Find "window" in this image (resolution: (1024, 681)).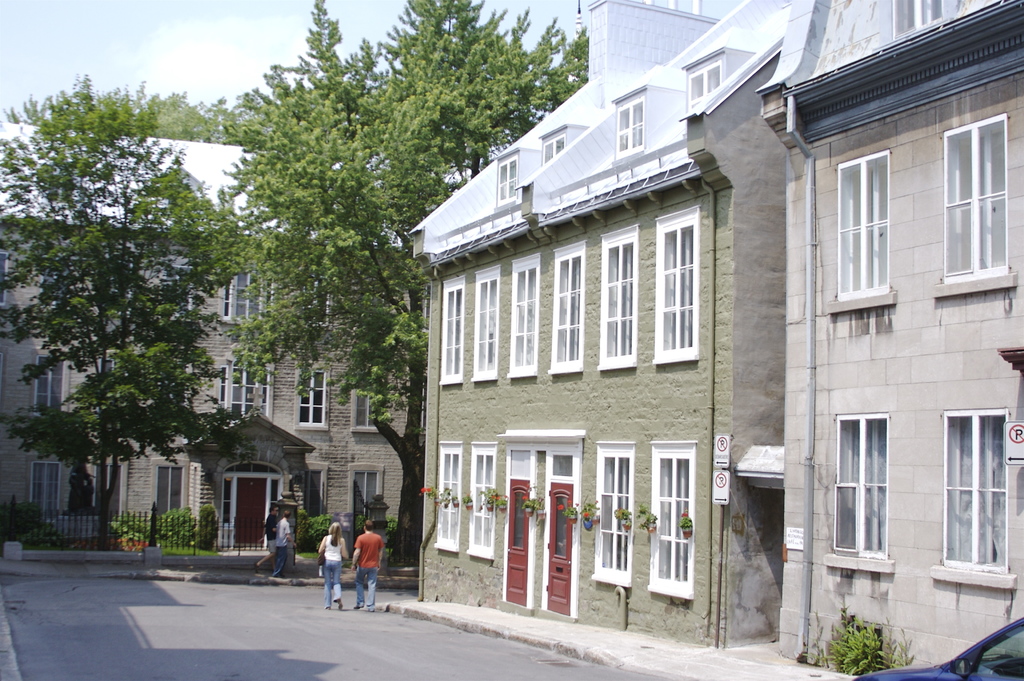
(left=661, top=215, right=691, bottom=358).
